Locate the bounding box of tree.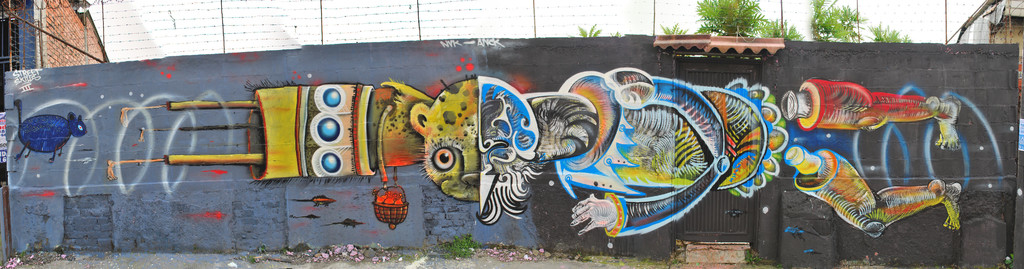
Bounding box: {"left": 805, "top": 0, "right": 865, "bottom": 45}.
